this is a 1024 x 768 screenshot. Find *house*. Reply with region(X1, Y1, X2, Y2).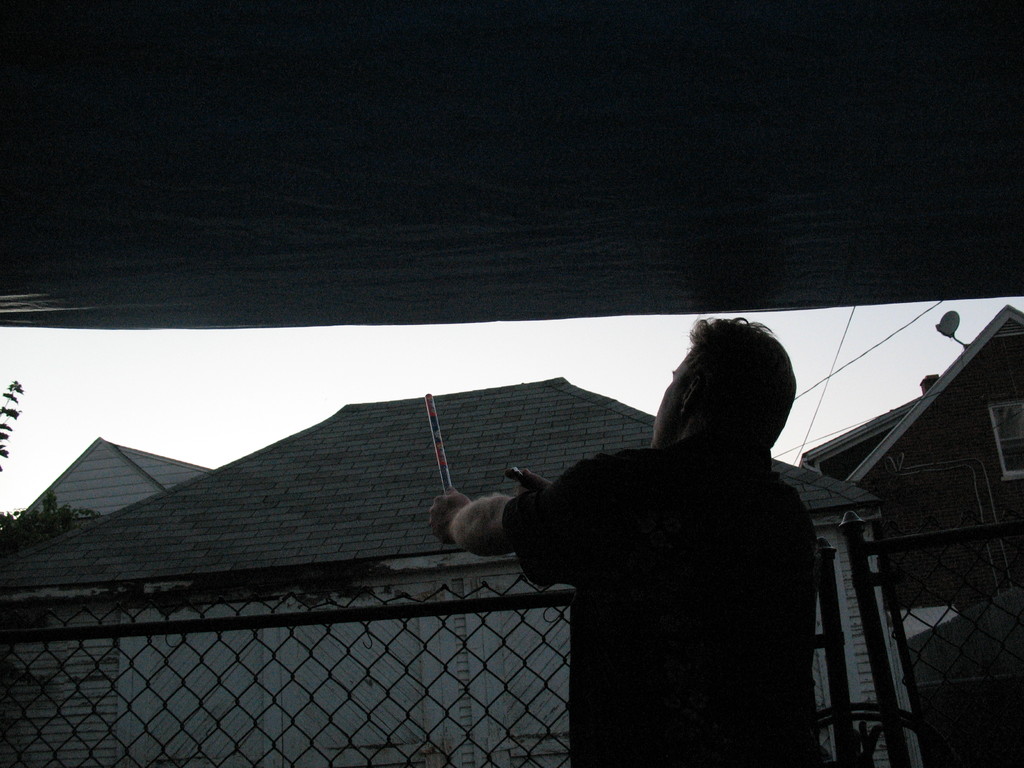
region(0, 412, 239, 578).
